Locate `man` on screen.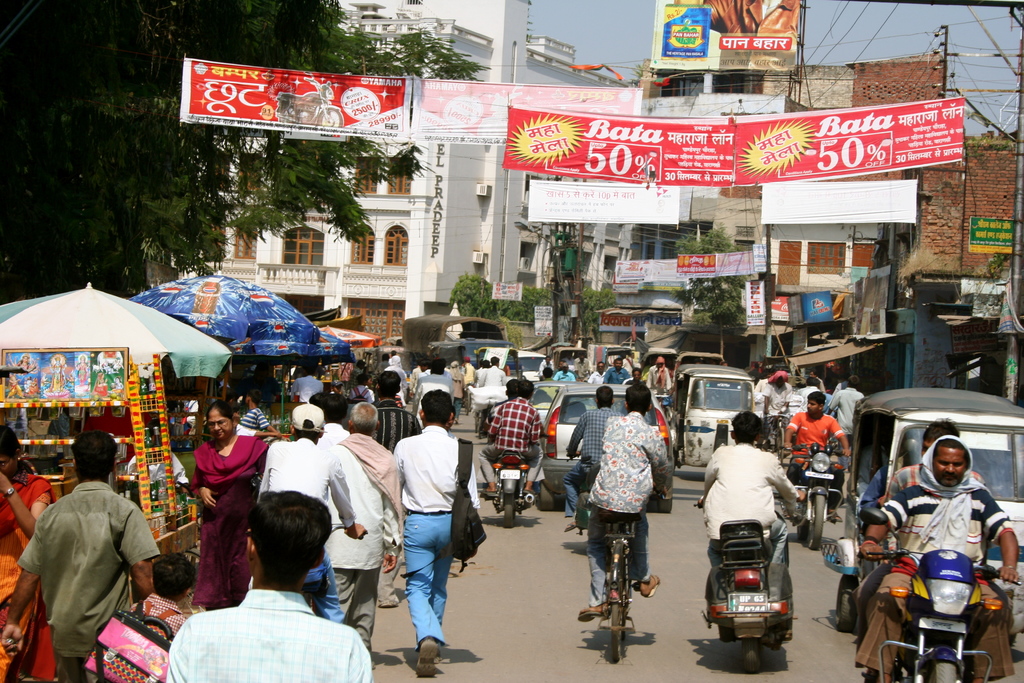
On screen at 645:356:672:388.
